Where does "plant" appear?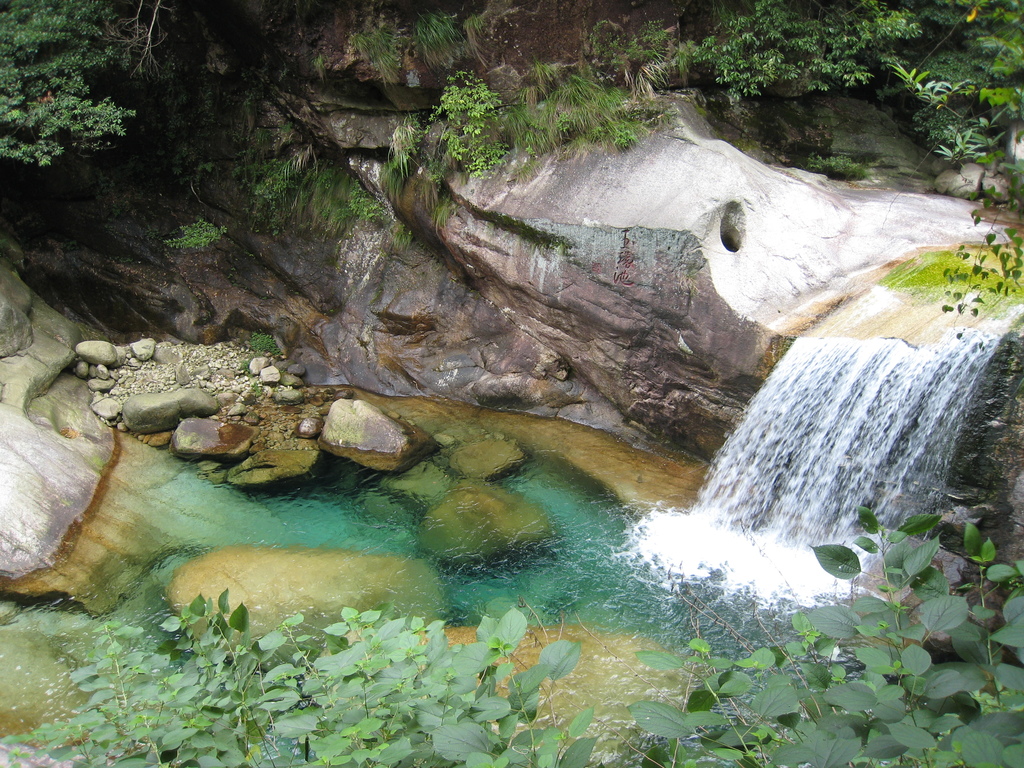
Appears at Rect(318, 209, 326, 220).
